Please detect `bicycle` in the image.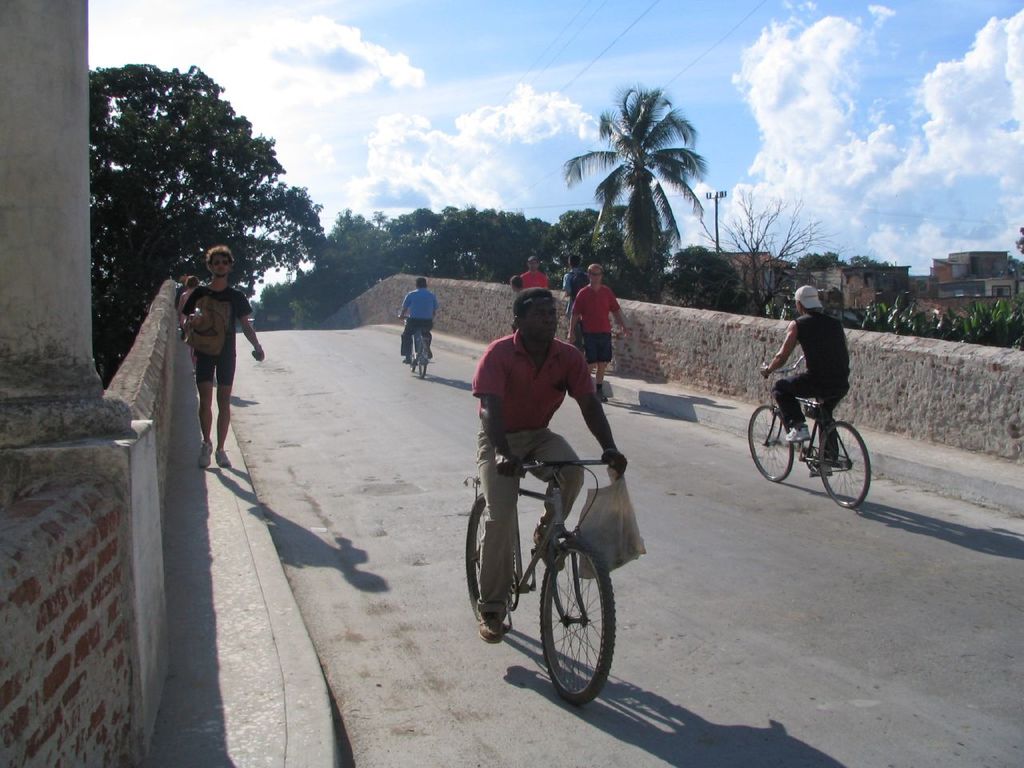
{"left": 397, "top": 314, "right": 434, "bottom": 382}.
